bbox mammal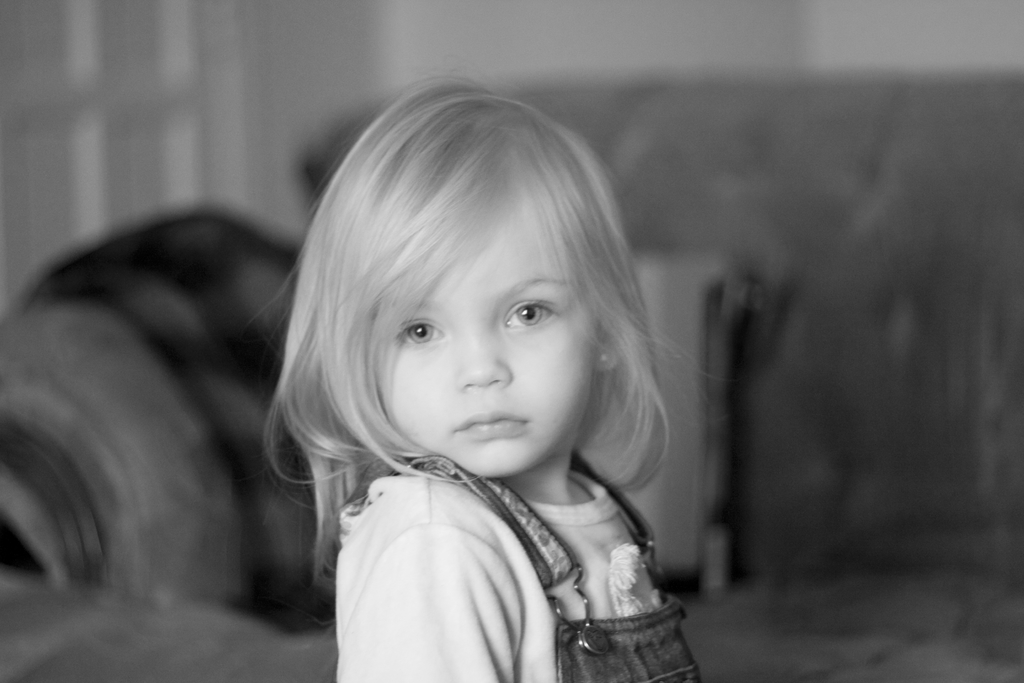
(248, 78, 707, 682)
